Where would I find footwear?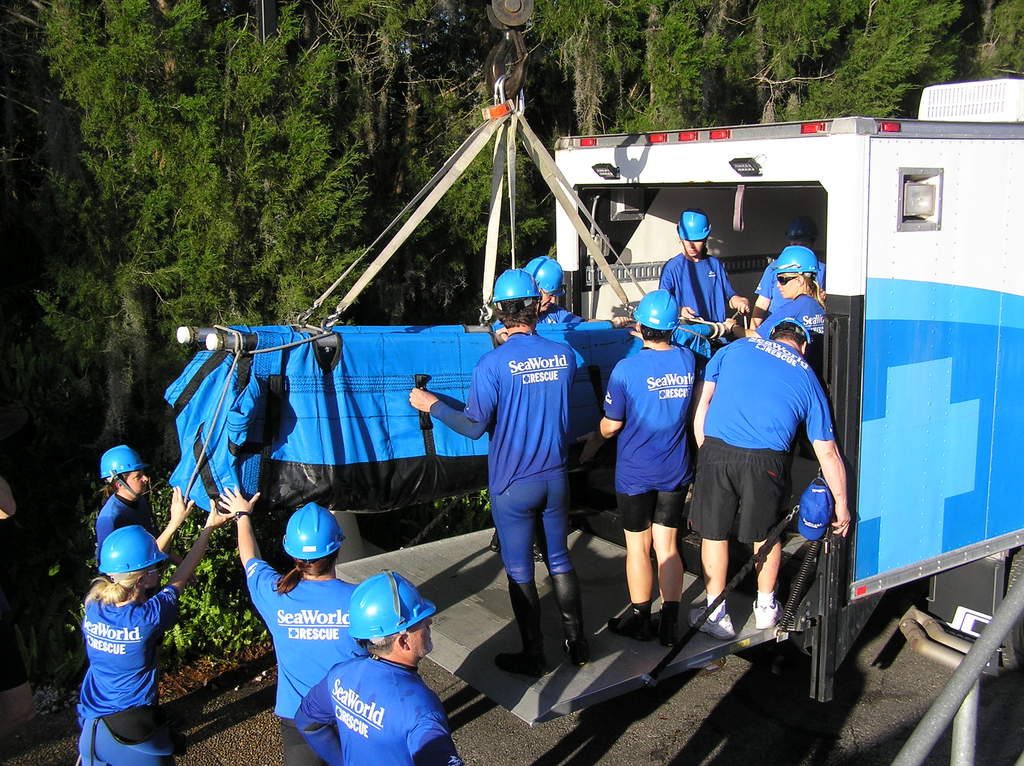
At <region>752, 592, 788, 626</region>.
